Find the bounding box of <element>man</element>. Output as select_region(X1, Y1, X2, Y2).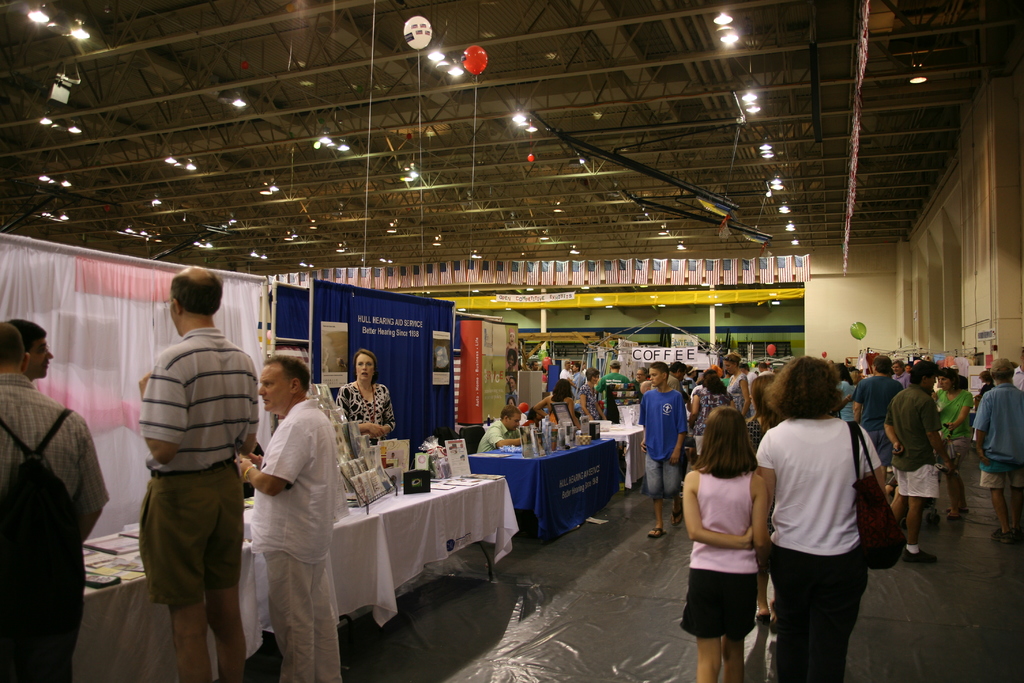
select_region(526, 361, 539, 372).
